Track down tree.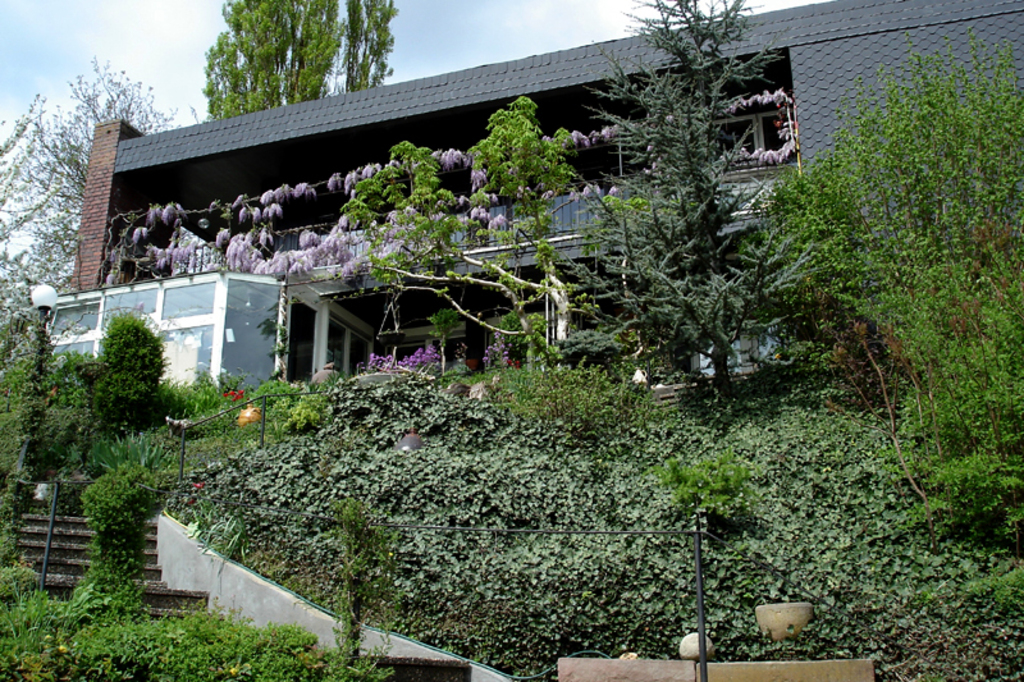
Tracked to rect(549, 0, 833, 402).
